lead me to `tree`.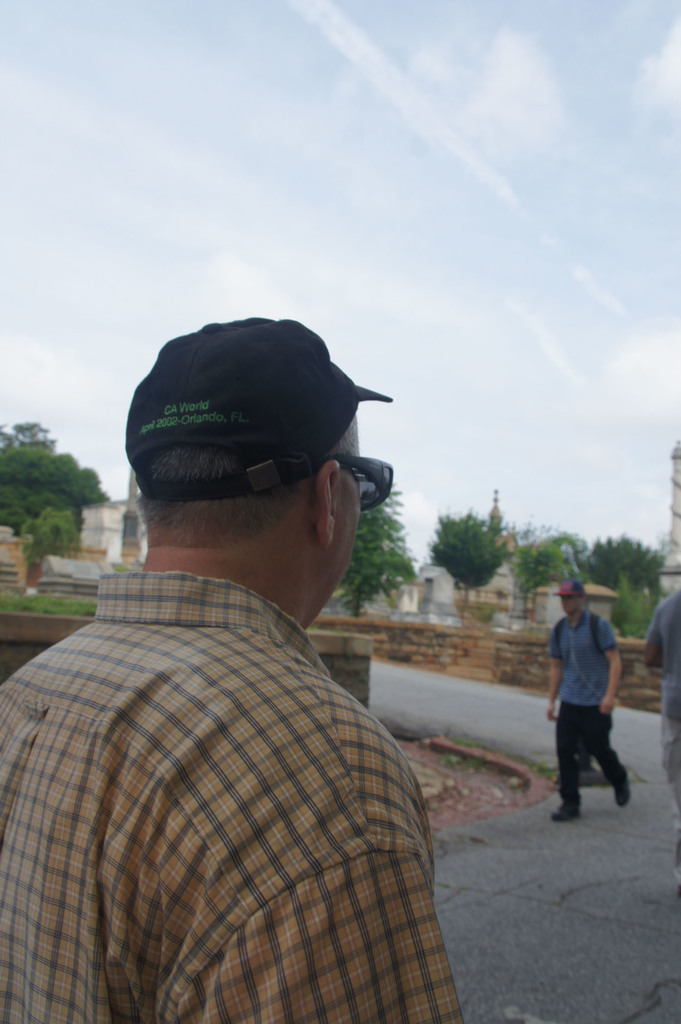
Lead to {"left": 584, "top": 533, "right": 663, "bottom": 636}.
